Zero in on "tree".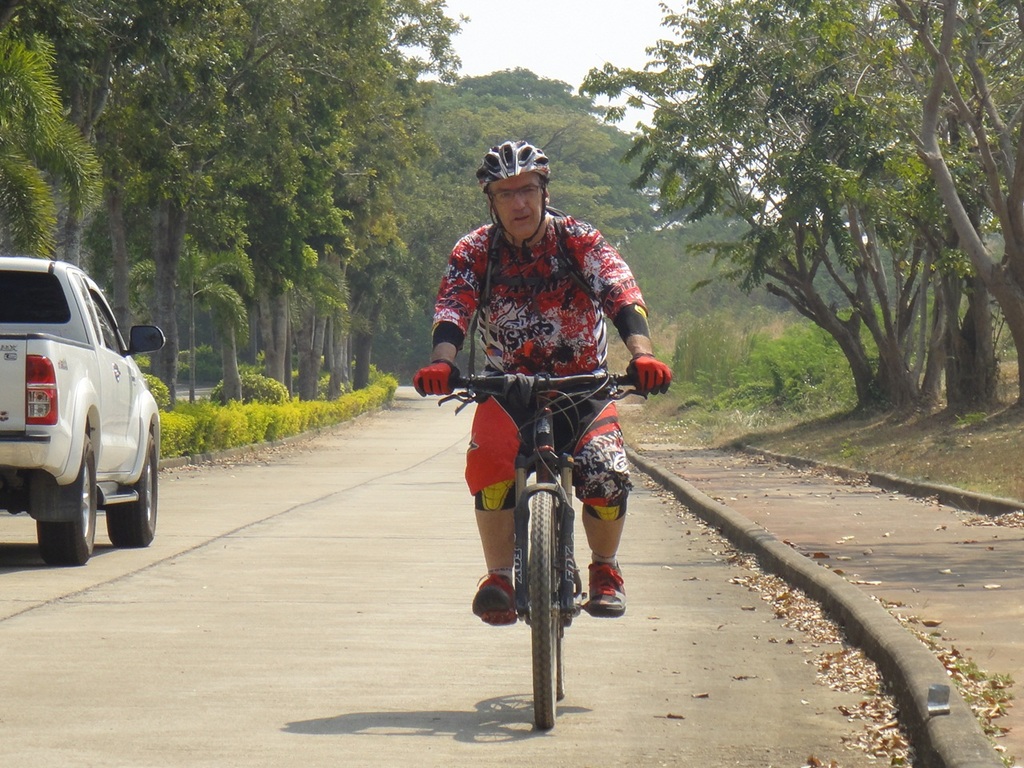
Zeroed in: bbox=[0, 40, 102, 264].
